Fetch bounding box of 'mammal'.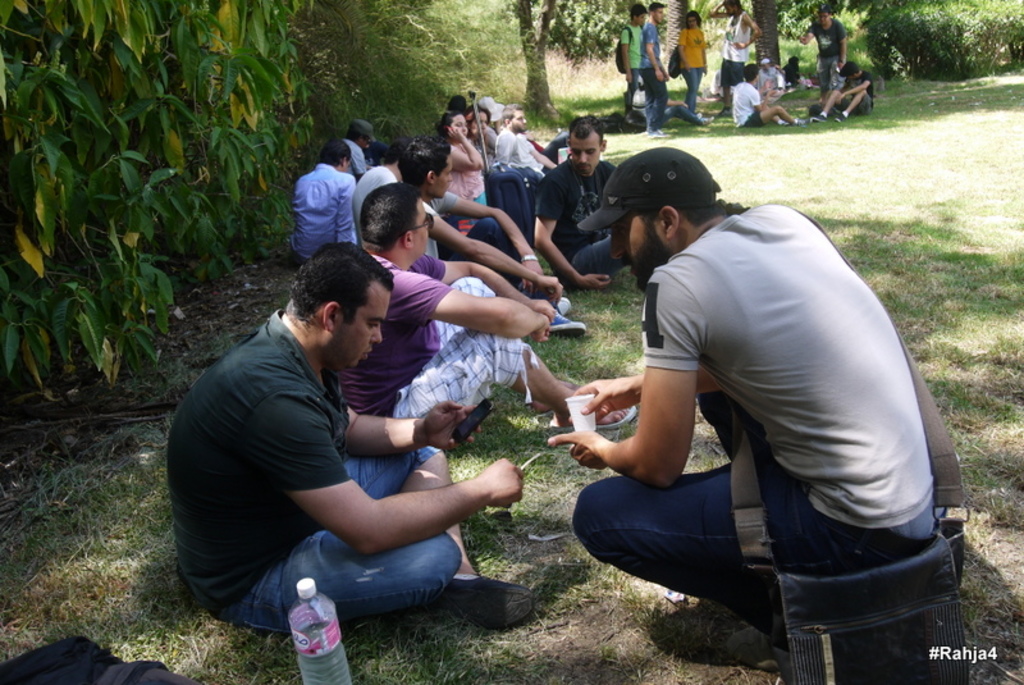
Bbox: detection(577, 174, 957, 622).
